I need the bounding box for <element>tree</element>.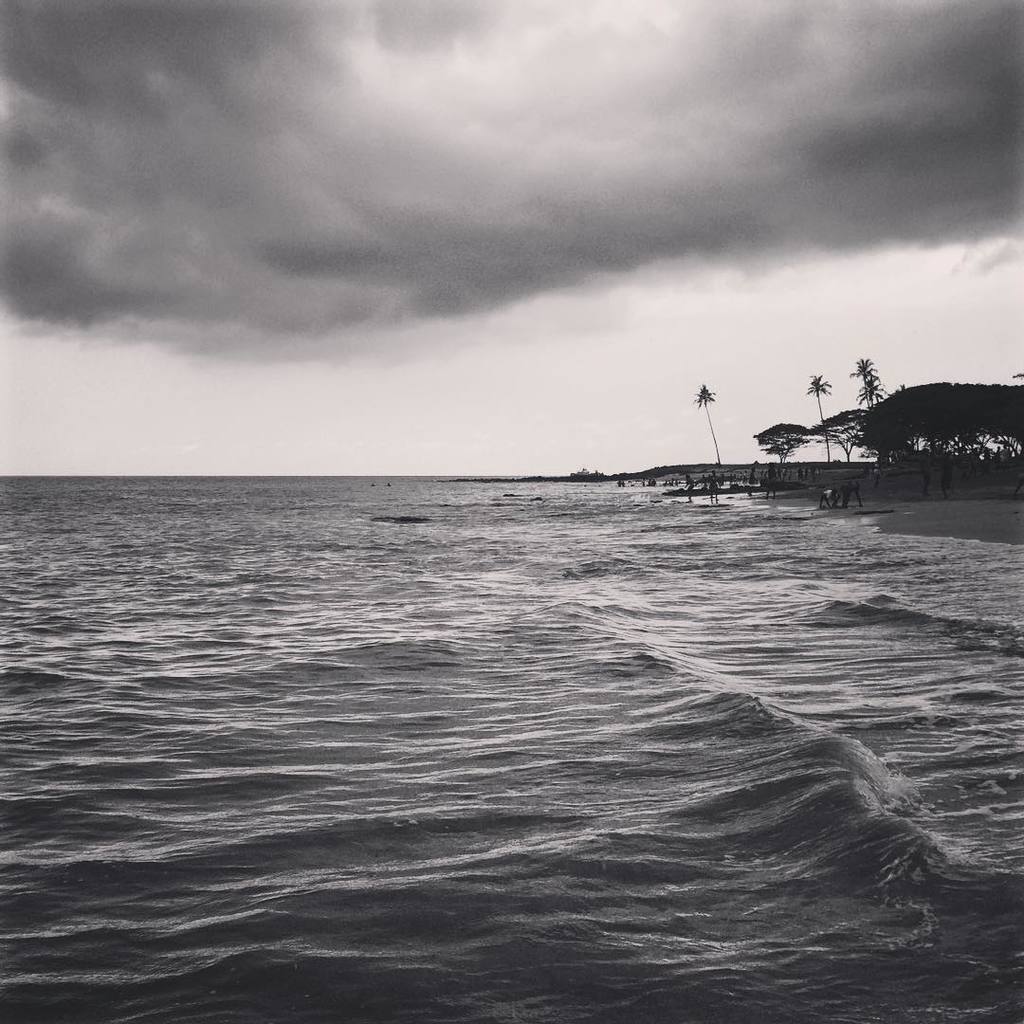
Here it is: locate(805, 374, 833, 462).
